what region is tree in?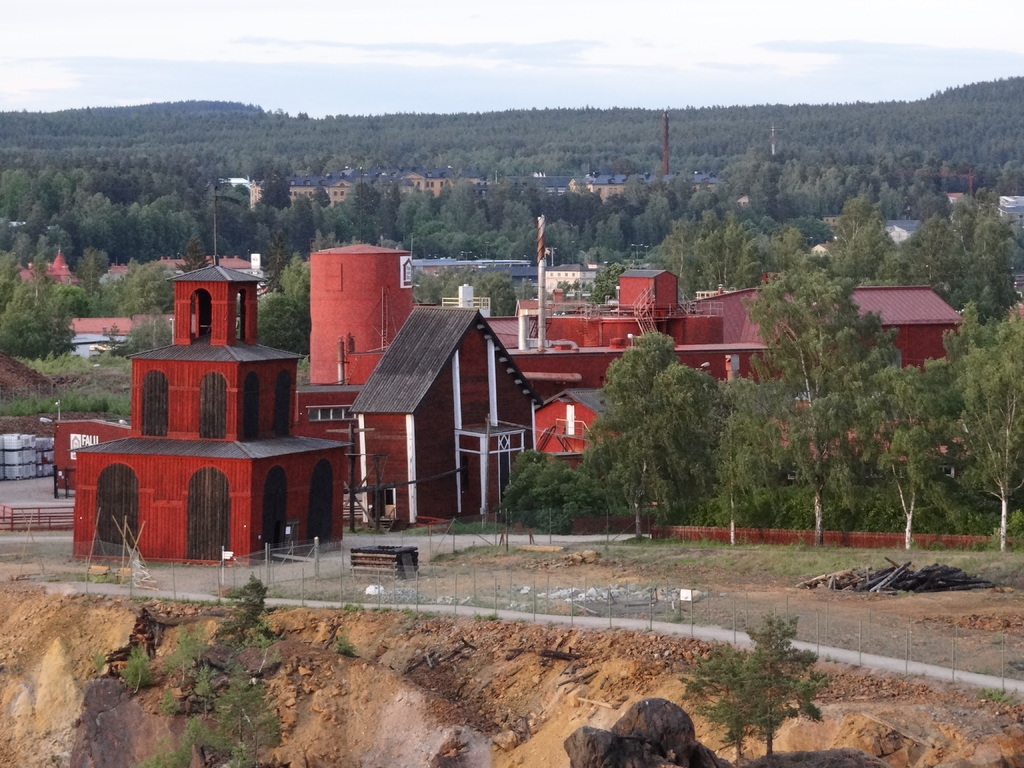
left=633, top=192, right=677, bottom=247.
